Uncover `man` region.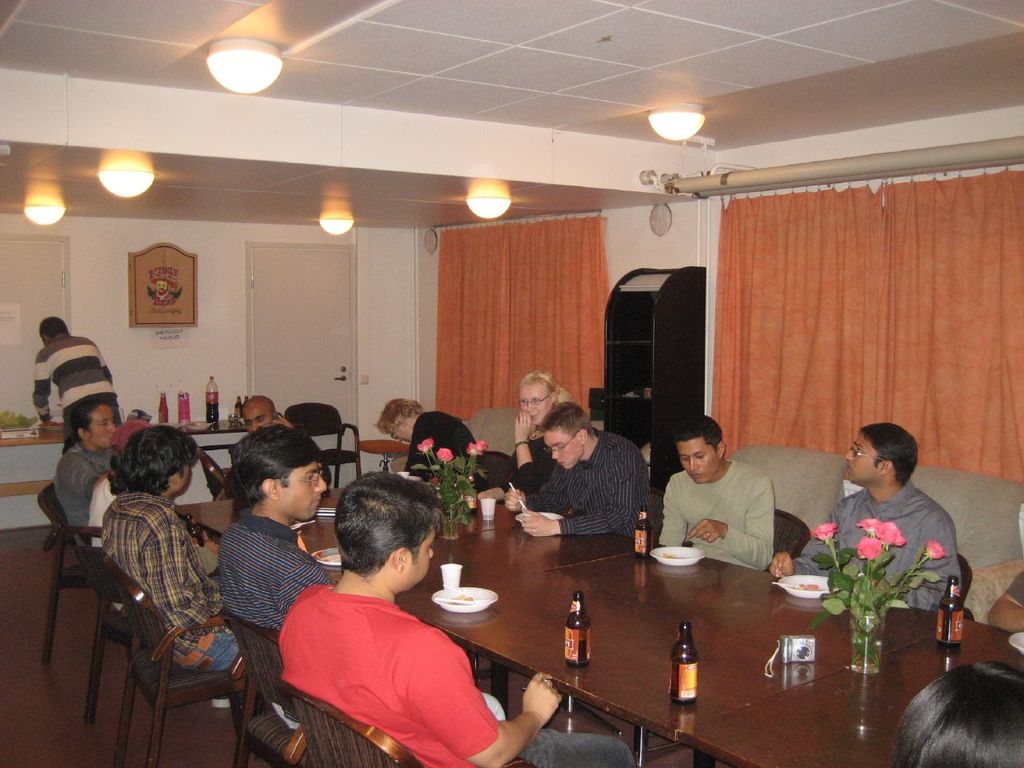
Uncovered: bbox=[504, 414, 654, 538].
